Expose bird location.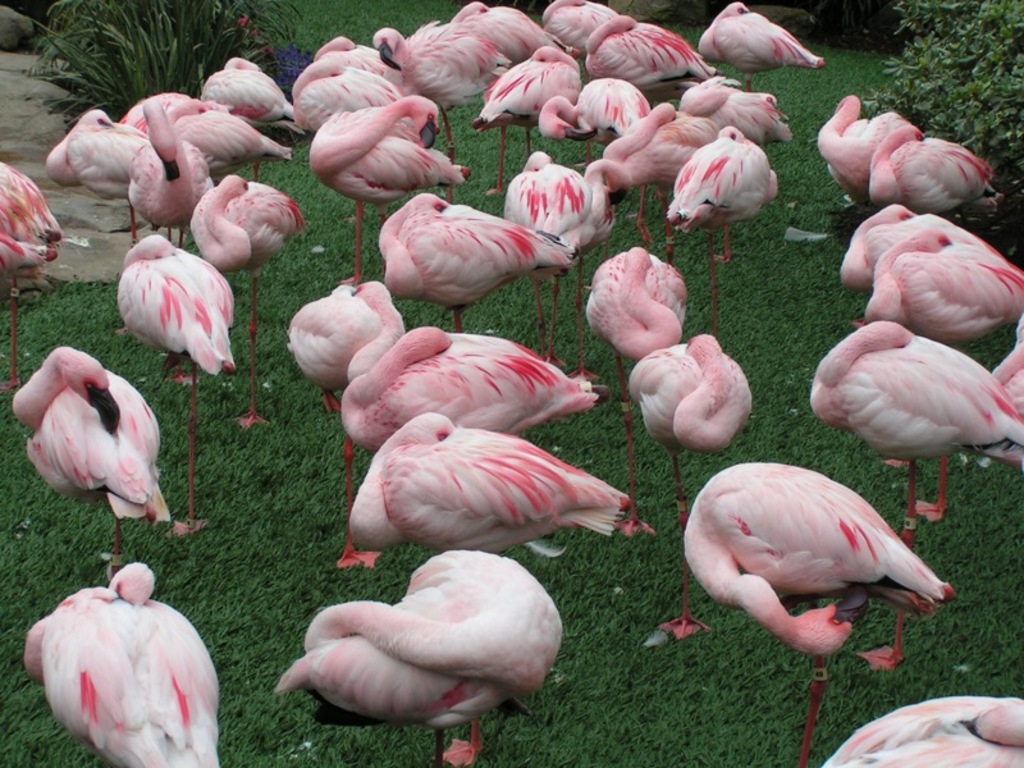
Exposed at [left=840, top=197, right=915, bottom=337].
